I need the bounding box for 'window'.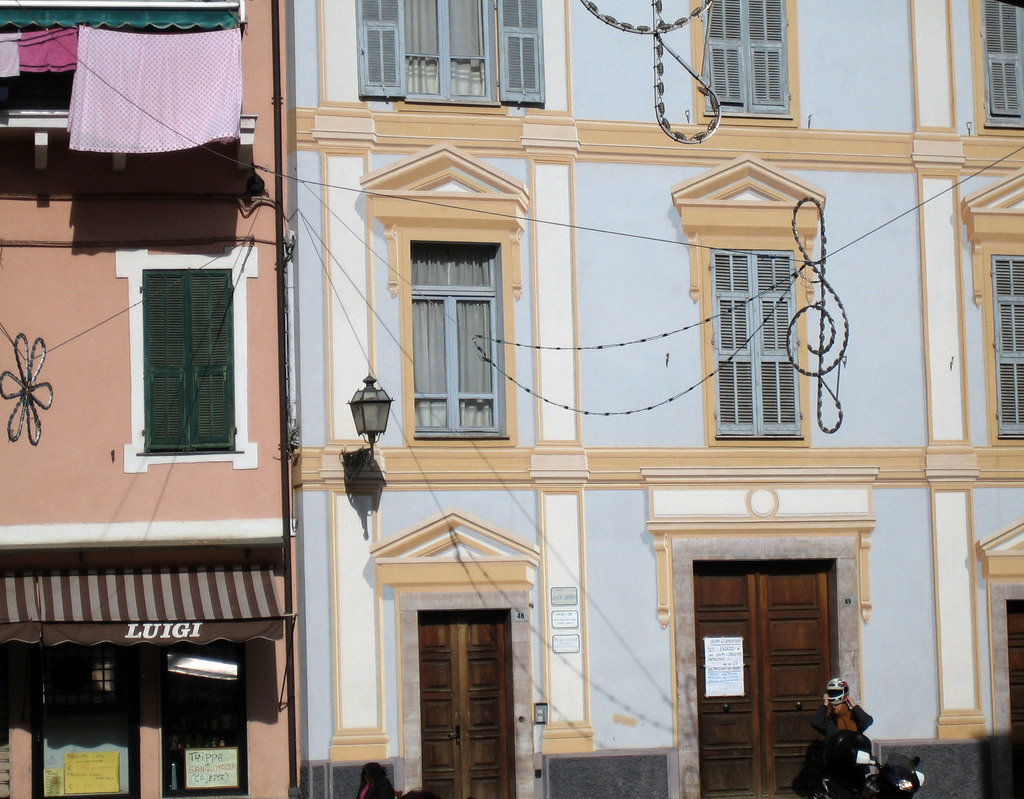
Here it is: bbox=[993, 256, 1023, 443].
